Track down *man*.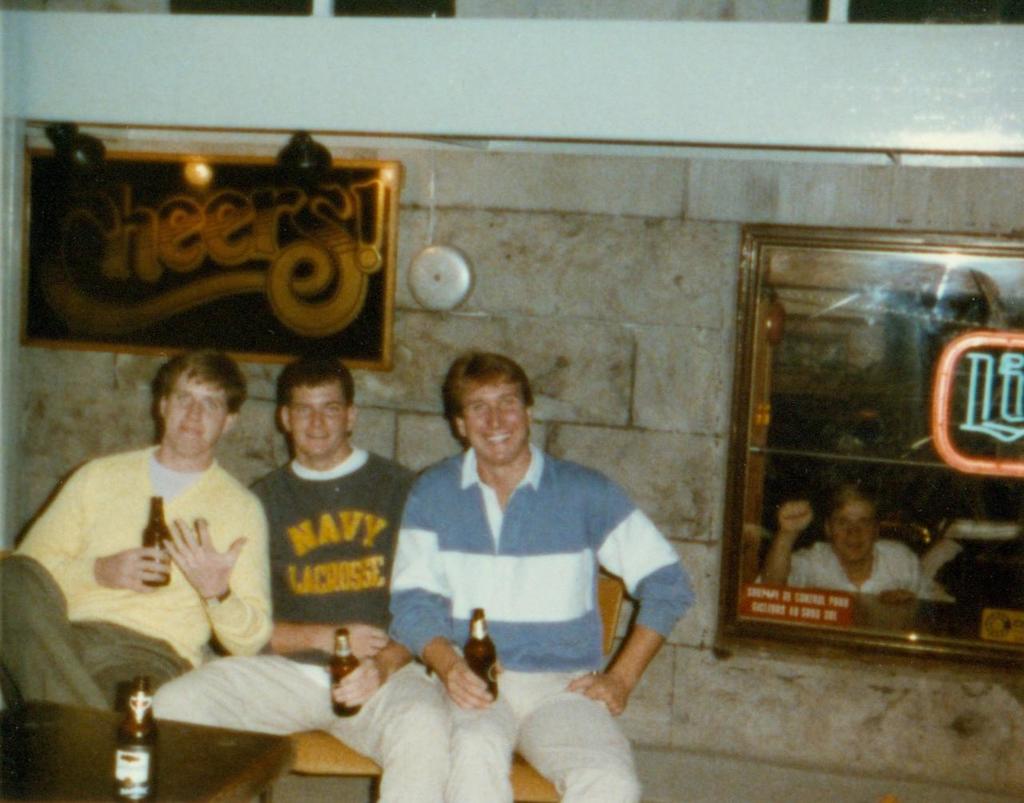
Tracked to detection(355, 345, 687, 770).
